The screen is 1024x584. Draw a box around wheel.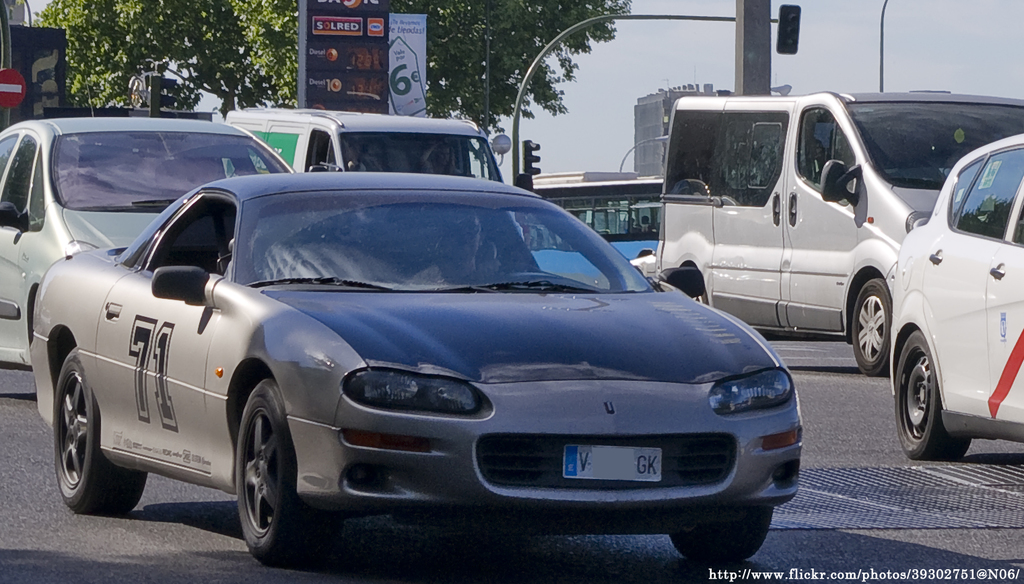
x1=668, y1=509, x2=777, y2=563.
